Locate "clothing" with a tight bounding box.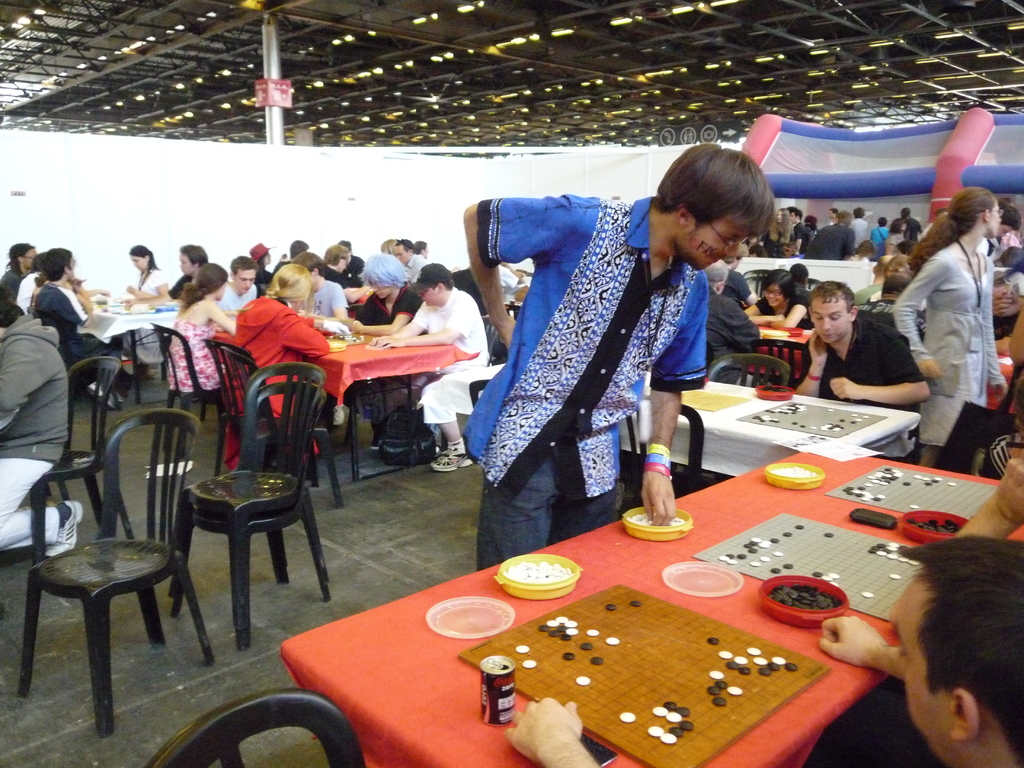
pyautogui.locateOnScreen(223, 295, 332, 470).
